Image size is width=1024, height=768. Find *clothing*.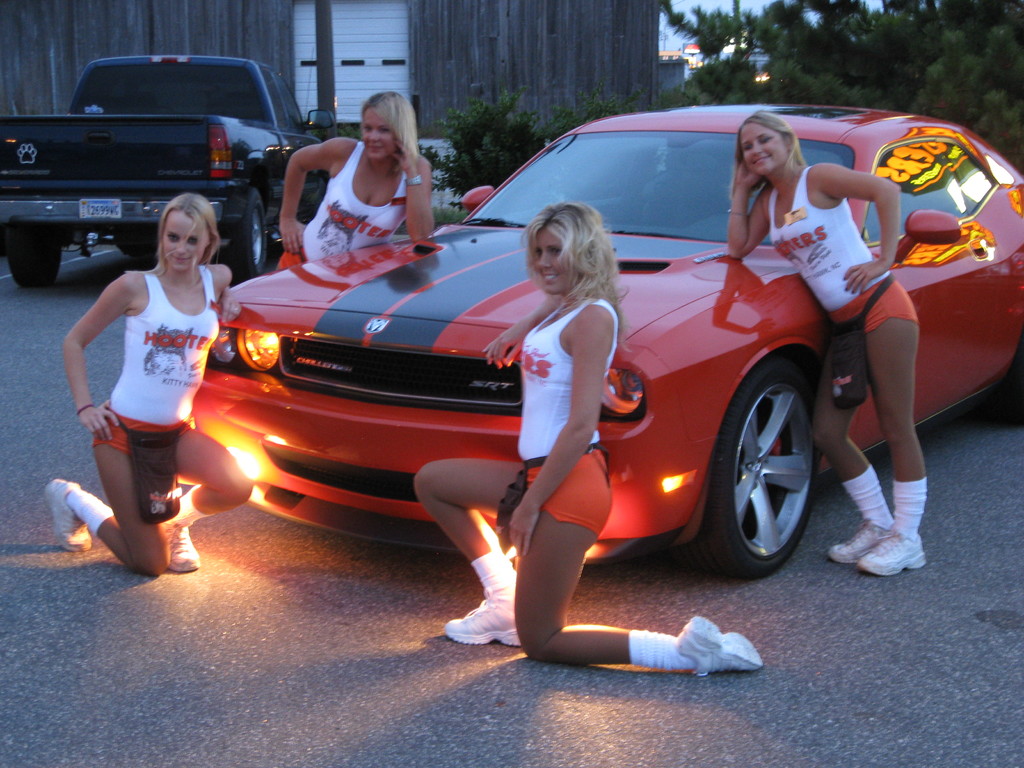
box=[844, 465, 895, 533].
